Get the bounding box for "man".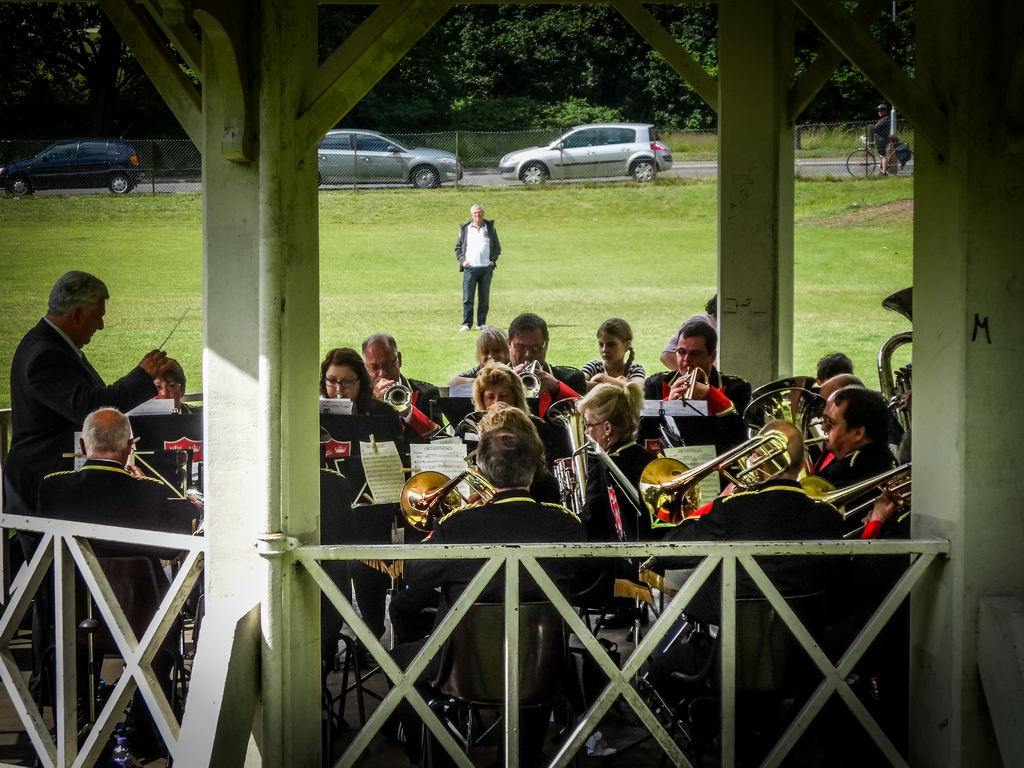
left=646, top=321, right=759, bottom=452.
